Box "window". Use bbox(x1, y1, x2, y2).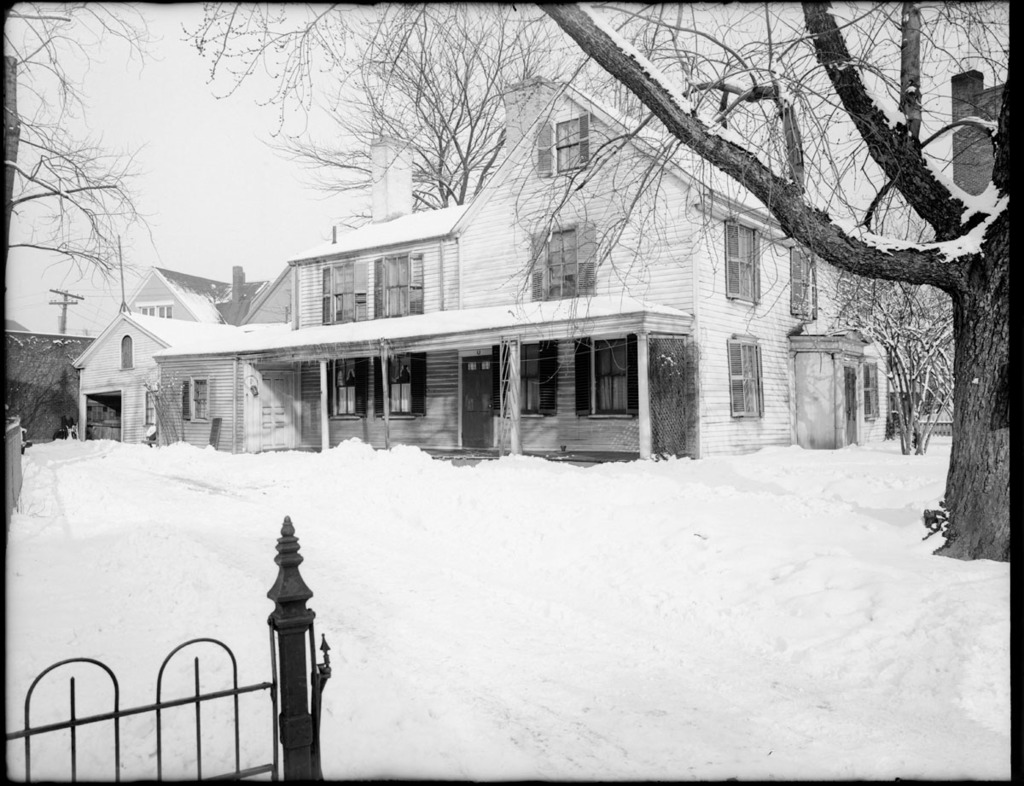
bbox(143, 383, 165, 428).
